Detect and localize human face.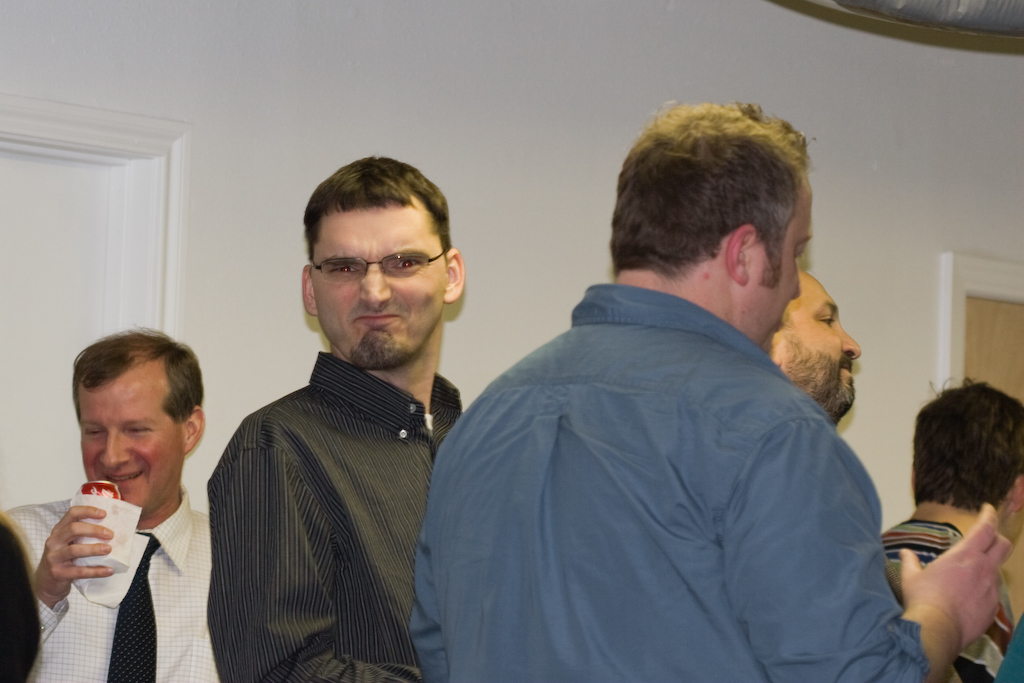
Localized at pyautogui.locateOnScreen(771, 266, 863, 413).
